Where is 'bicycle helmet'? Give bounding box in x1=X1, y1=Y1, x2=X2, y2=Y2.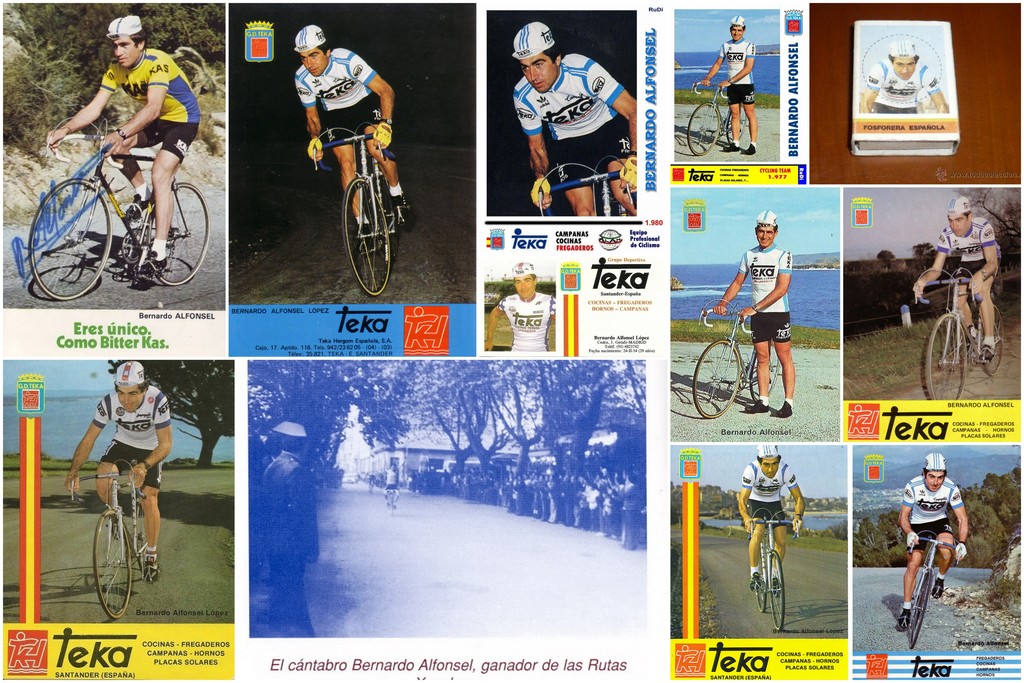
x1=920, y1=453, x2=956, y2=477.
